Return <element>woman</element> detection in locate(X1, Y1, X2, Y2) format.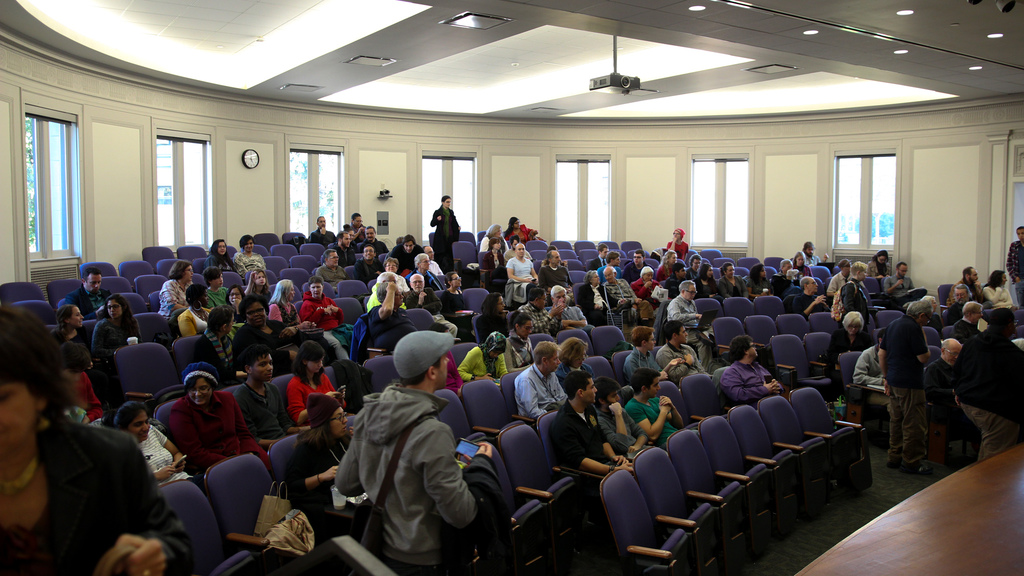
locate(477, 238, 513, 284).
